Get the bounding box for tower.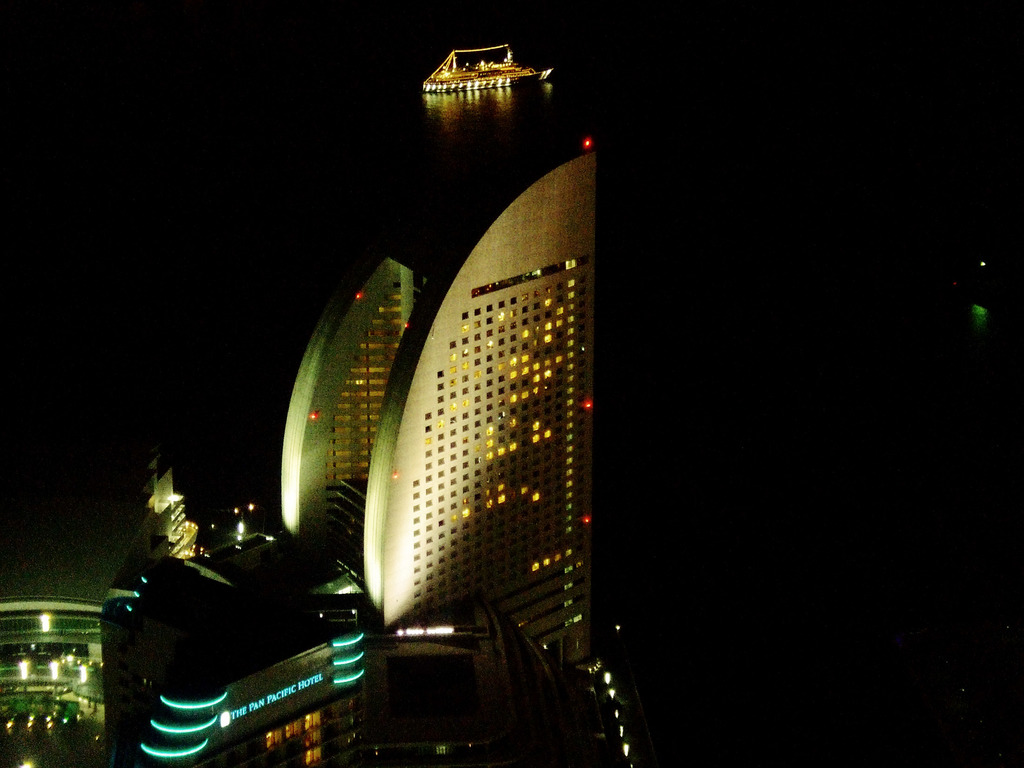
{"x1": 364, "y1": 135, "x2": 595, "y2": 669}.
